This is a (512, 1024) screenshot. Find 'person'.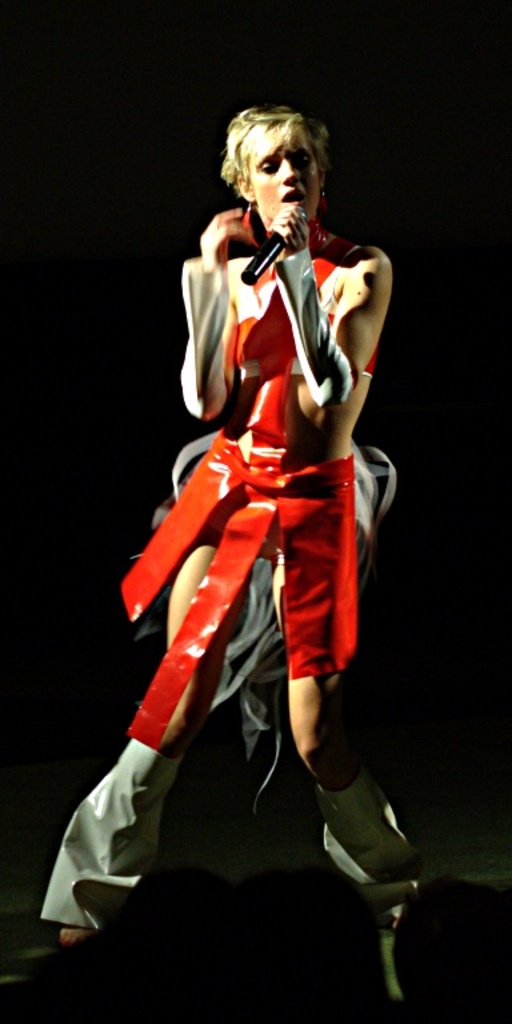
Bounding box: crop(37, 93, 439, 1005).
